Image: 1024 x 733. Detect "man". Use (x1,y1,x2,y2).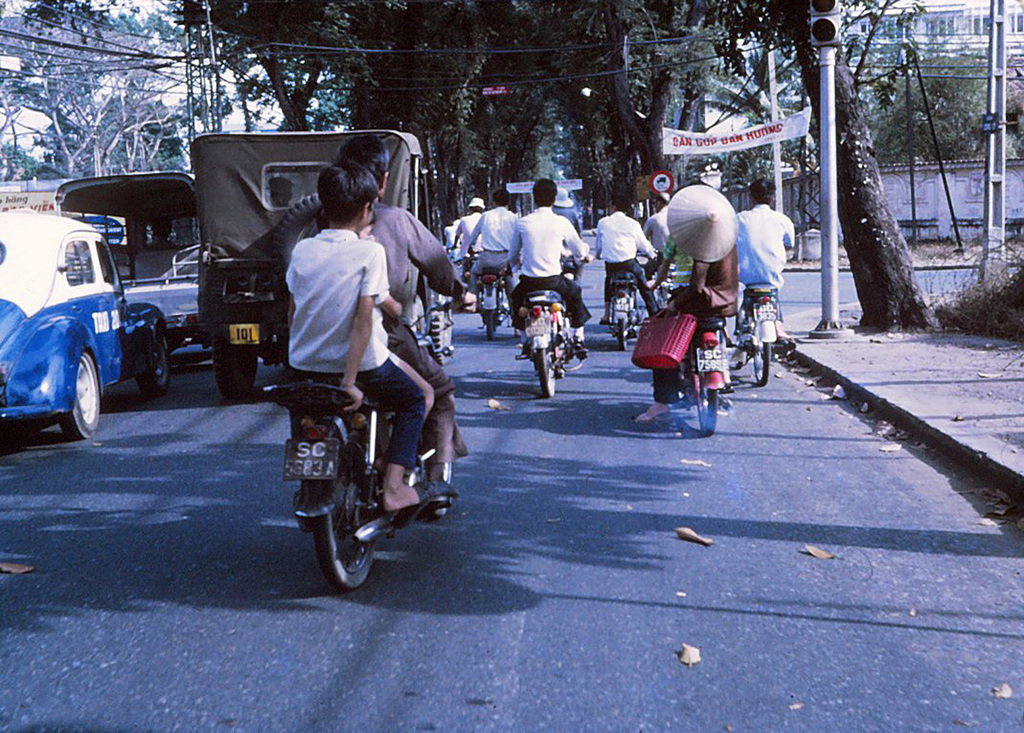
(452,192,492,275).
